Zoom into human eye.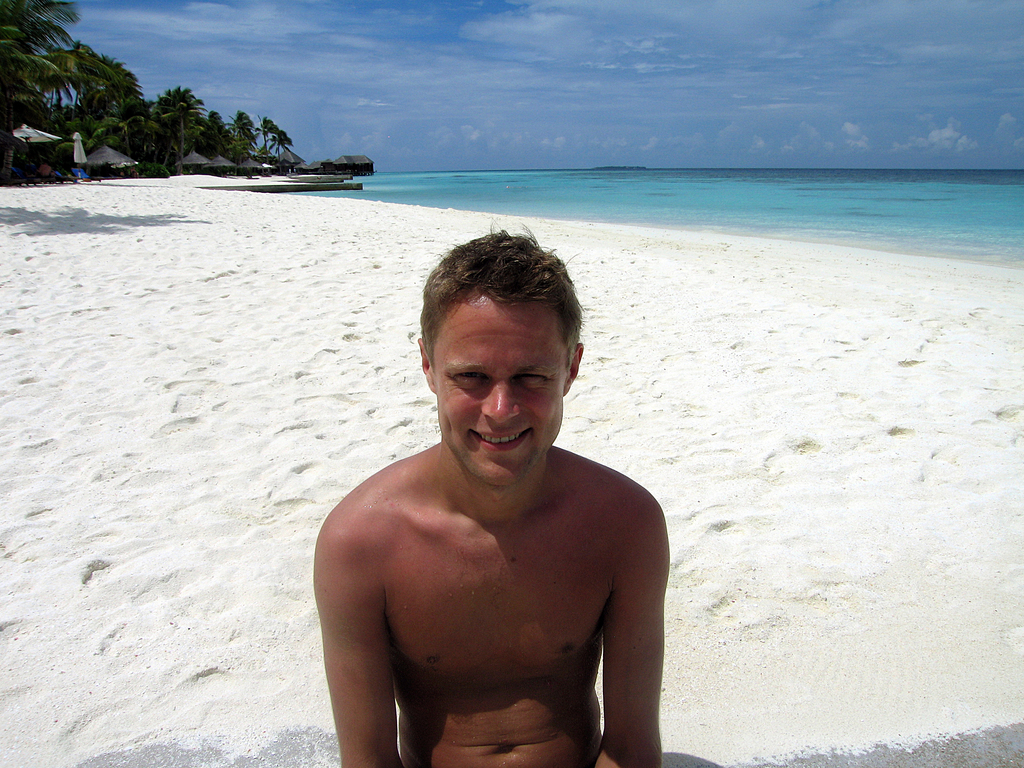
Zoom target: [513, 362, 556, 393].
